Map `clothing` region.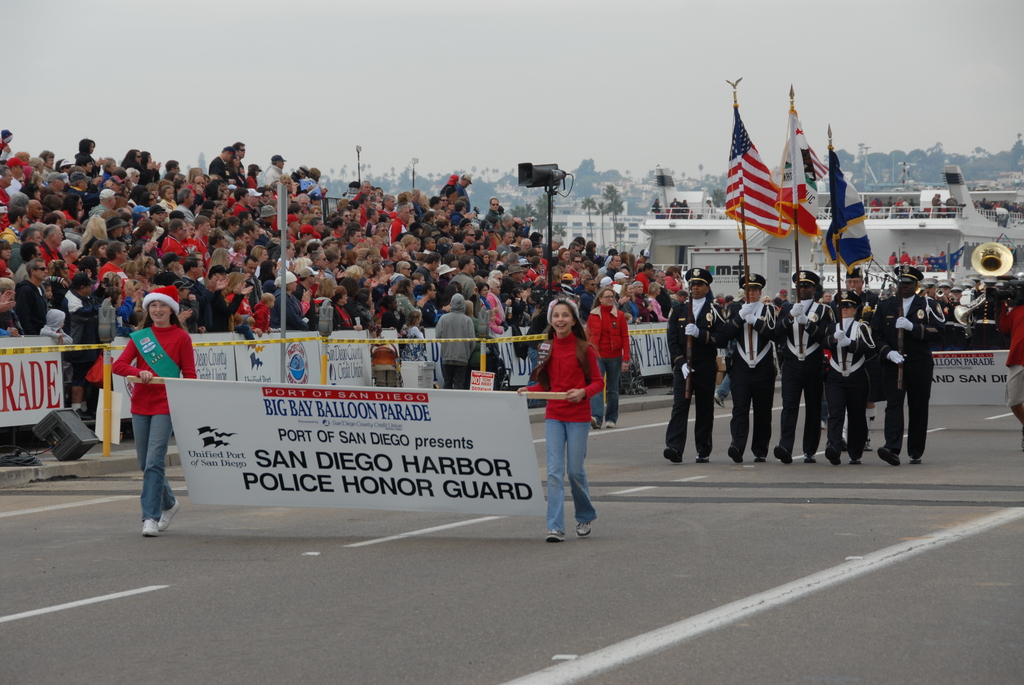
Mapped to [730,292,774,454].
